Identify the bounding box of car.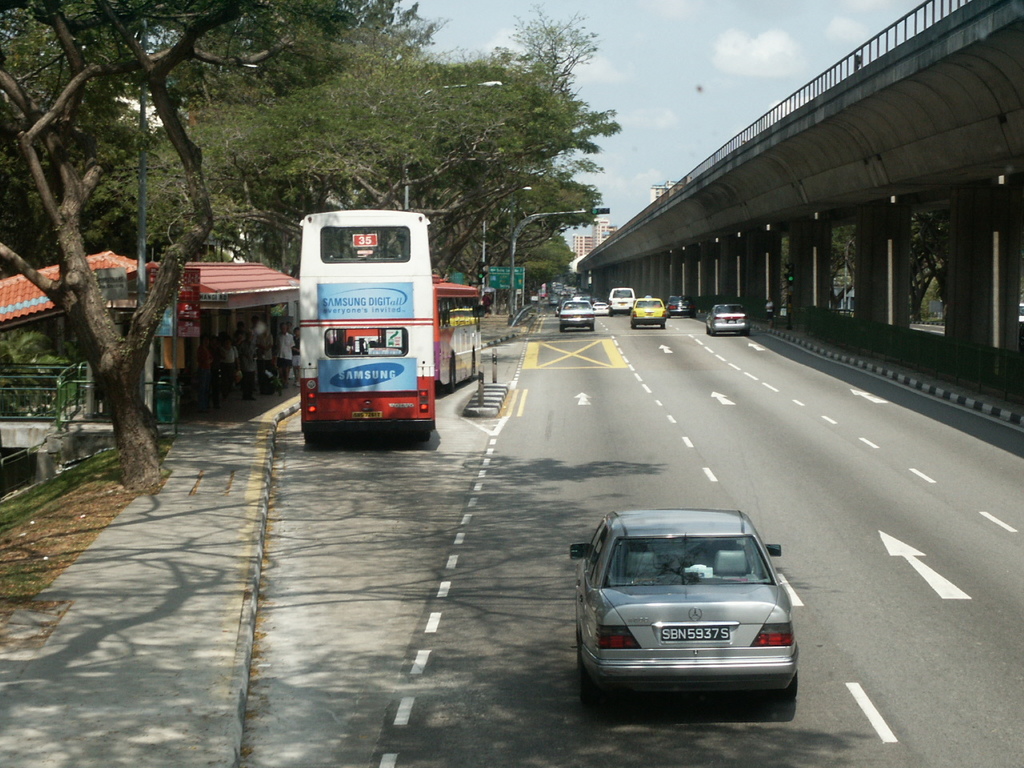
locate(708, 302, 751, 330).
